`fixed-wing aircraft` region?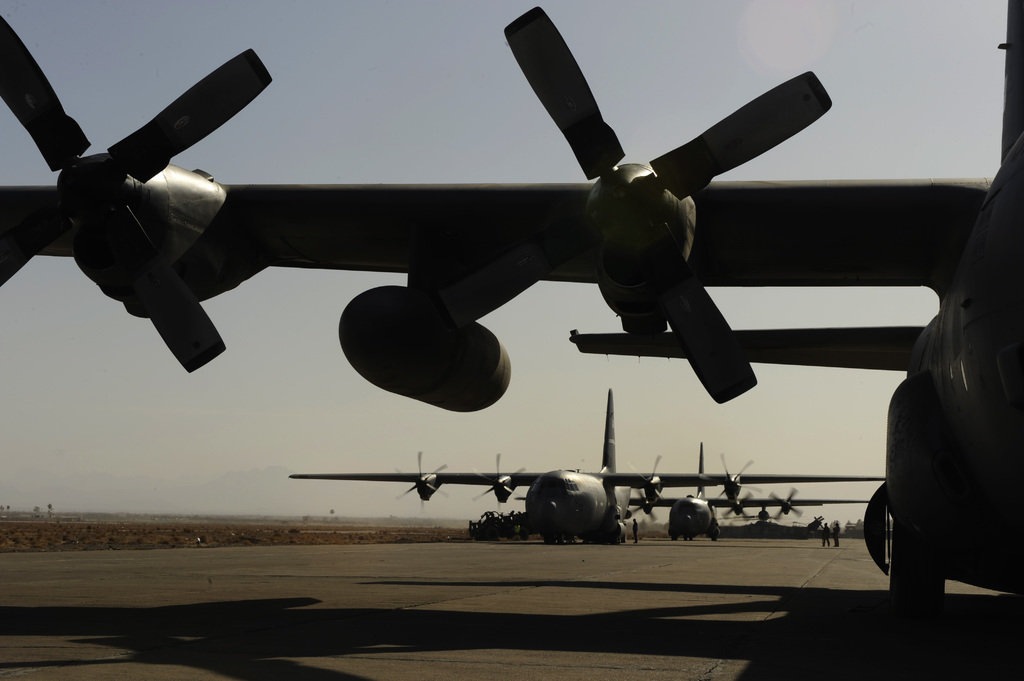
bbox=(0, 0, 1023, 632)
